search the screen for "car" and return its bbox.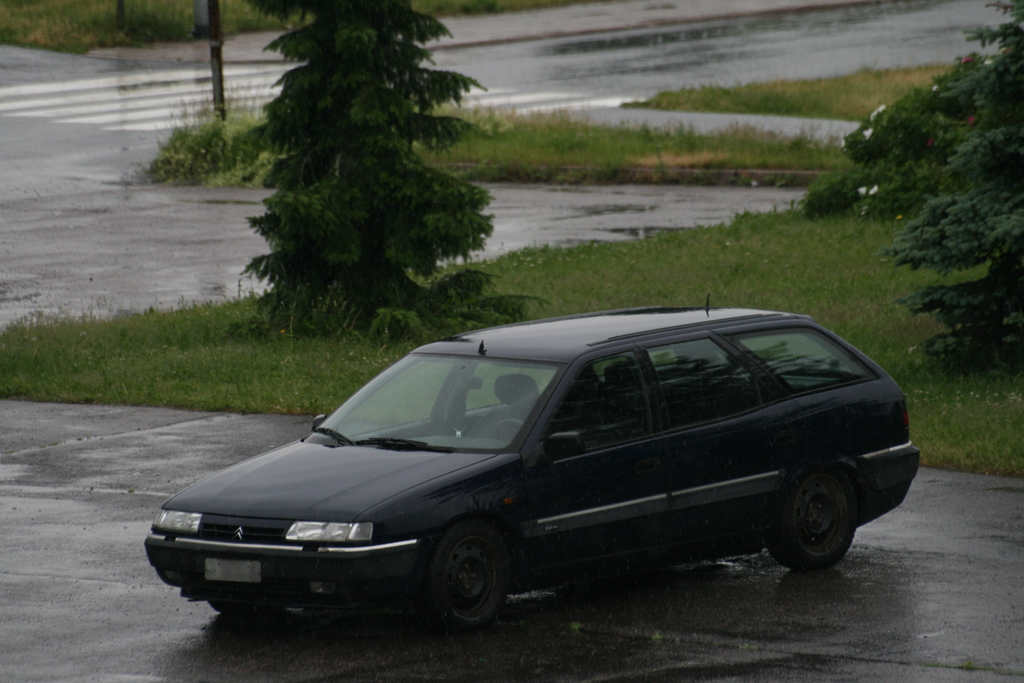
Found: <bbox>141, 292, 922, 636</bbox>.
